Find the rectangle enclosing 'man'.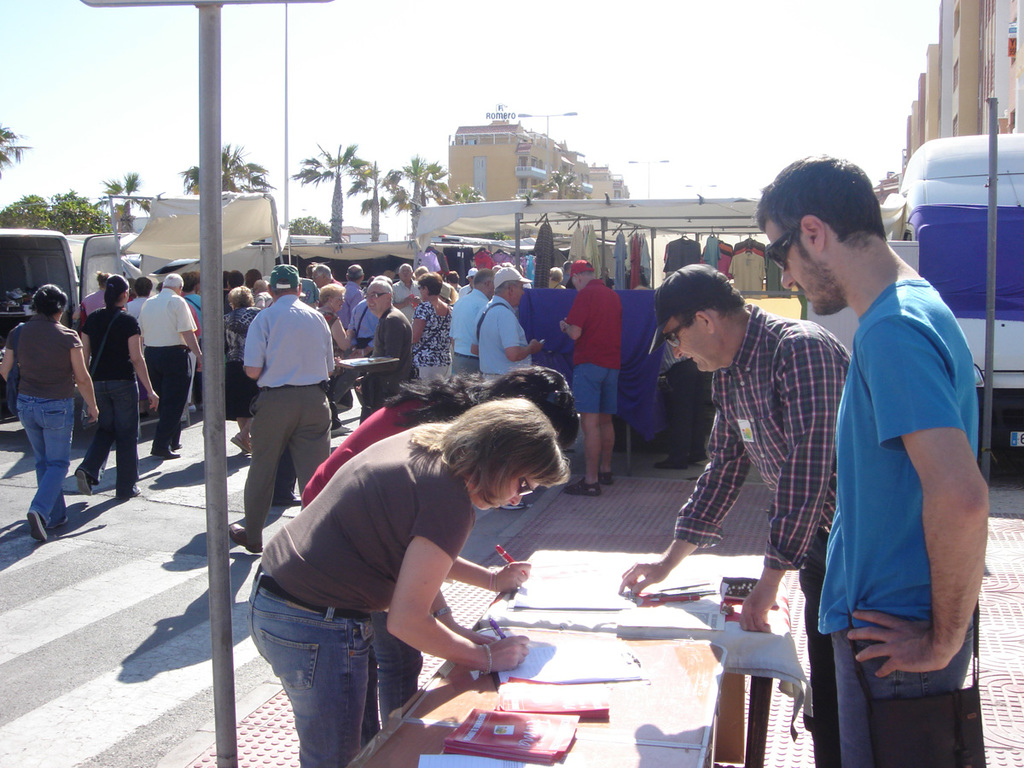
617,264,847,767.
